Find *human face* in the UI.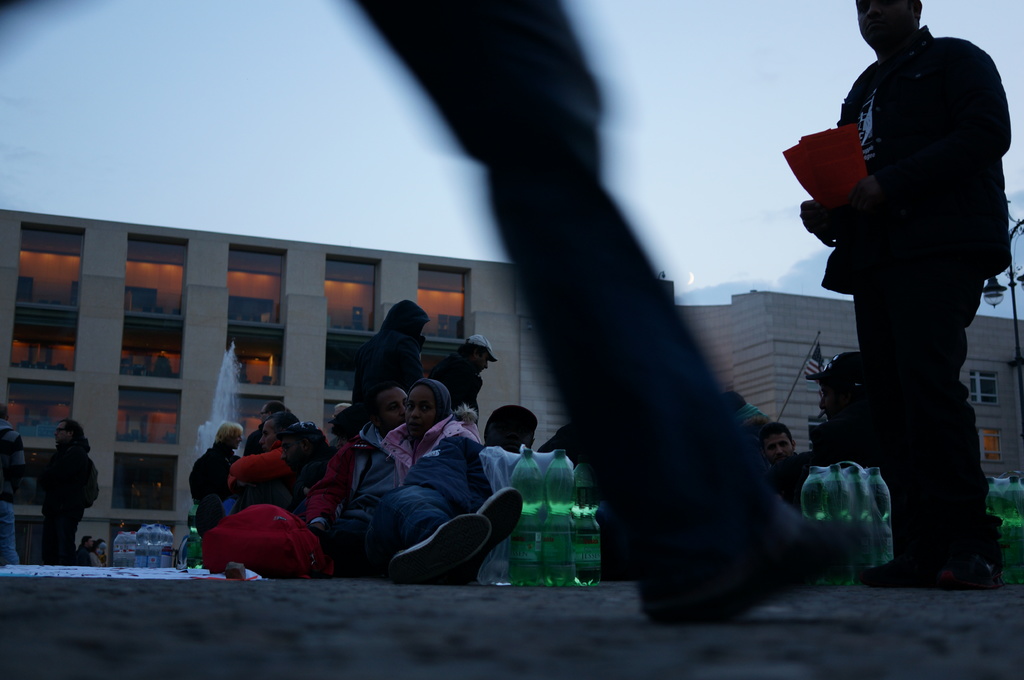
UI element at left=230, top=432, right=242, bottom=450.
